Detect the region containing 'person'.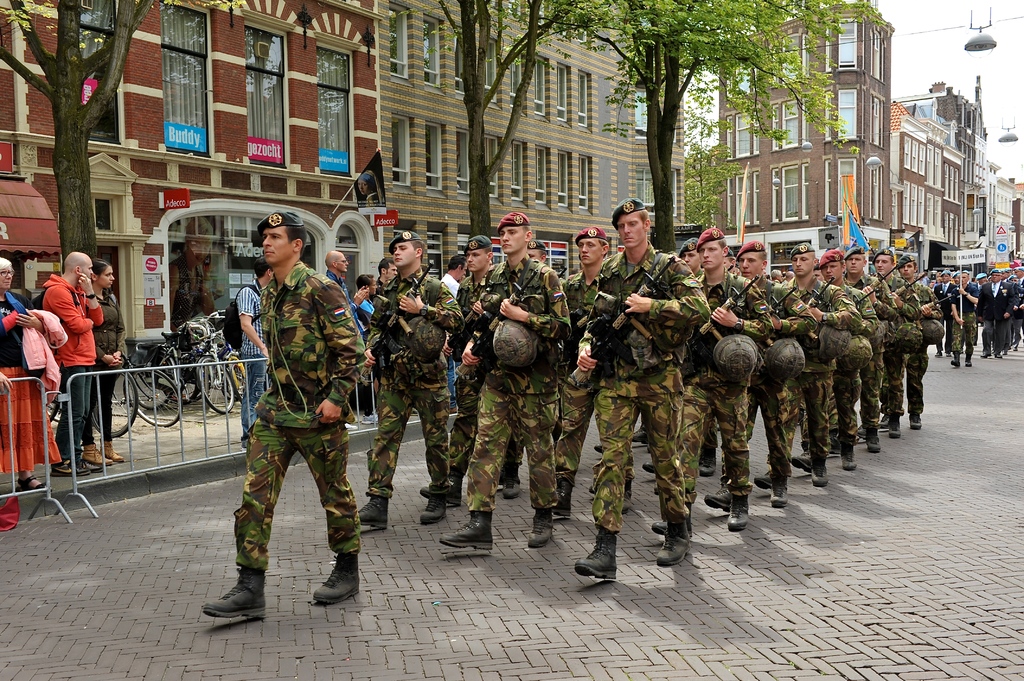
{"x1": 217, "y1": 211, "x2": 358, "y2": 622}.
